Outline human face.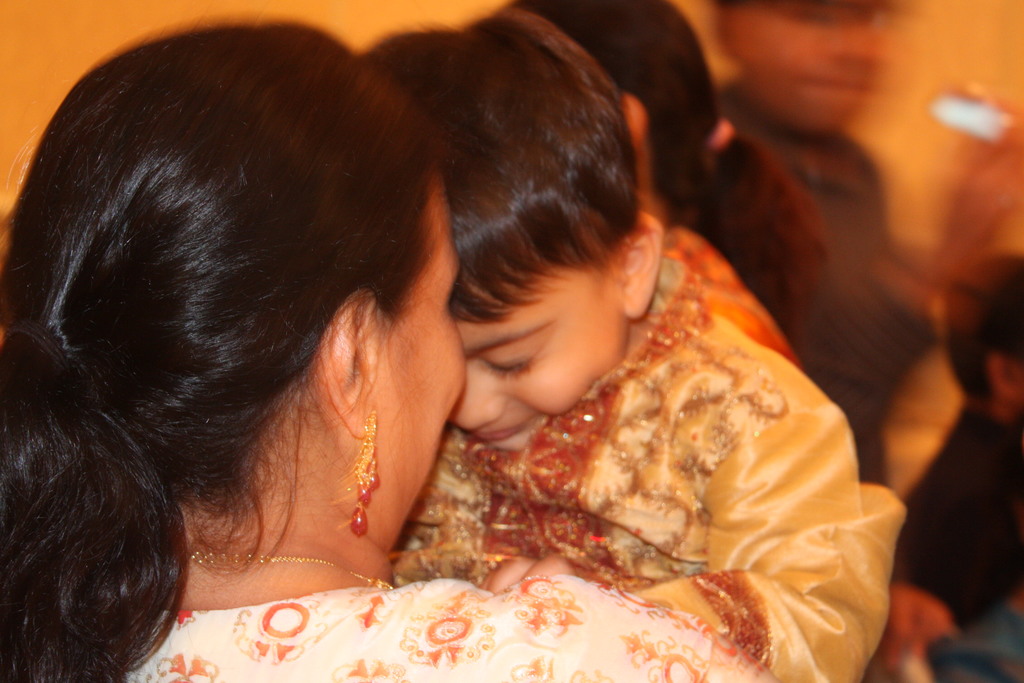
Outline: {"x1": 447, "y1": 252, "x2": 625, "y2": 457}.
